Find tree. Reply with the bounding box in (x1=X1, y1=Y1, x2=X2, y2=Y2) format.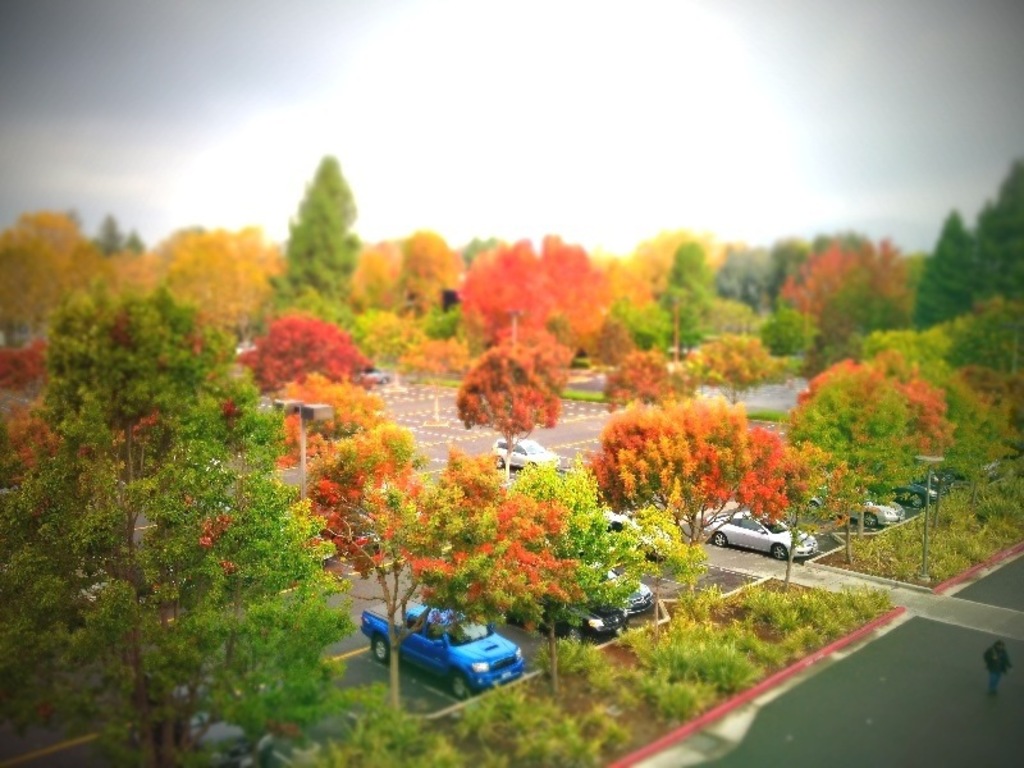
(x1=599, y1=344, x2=677, y2=415).
